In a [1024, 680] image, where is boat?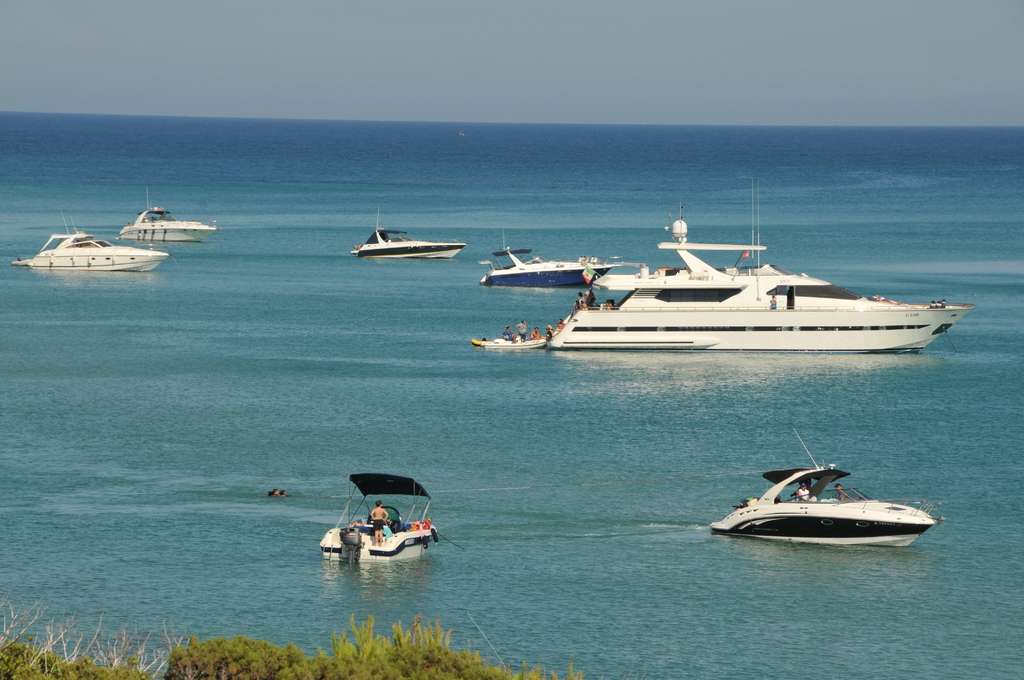
707:457:948:547.
